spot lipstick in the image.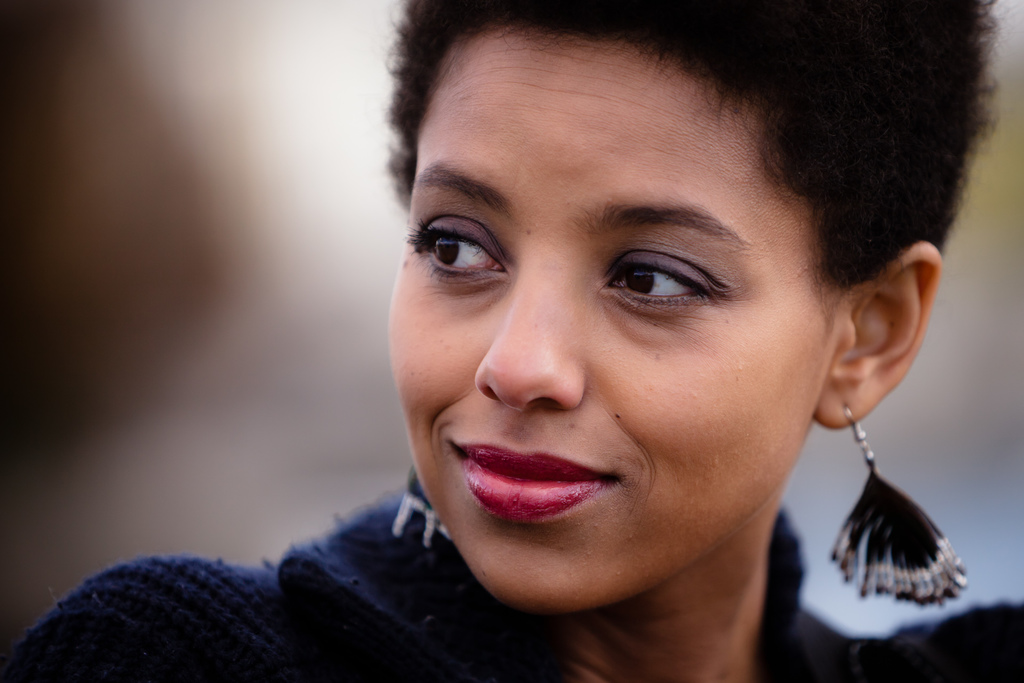
lipstick found at rect(461, 442, 614, 525).
